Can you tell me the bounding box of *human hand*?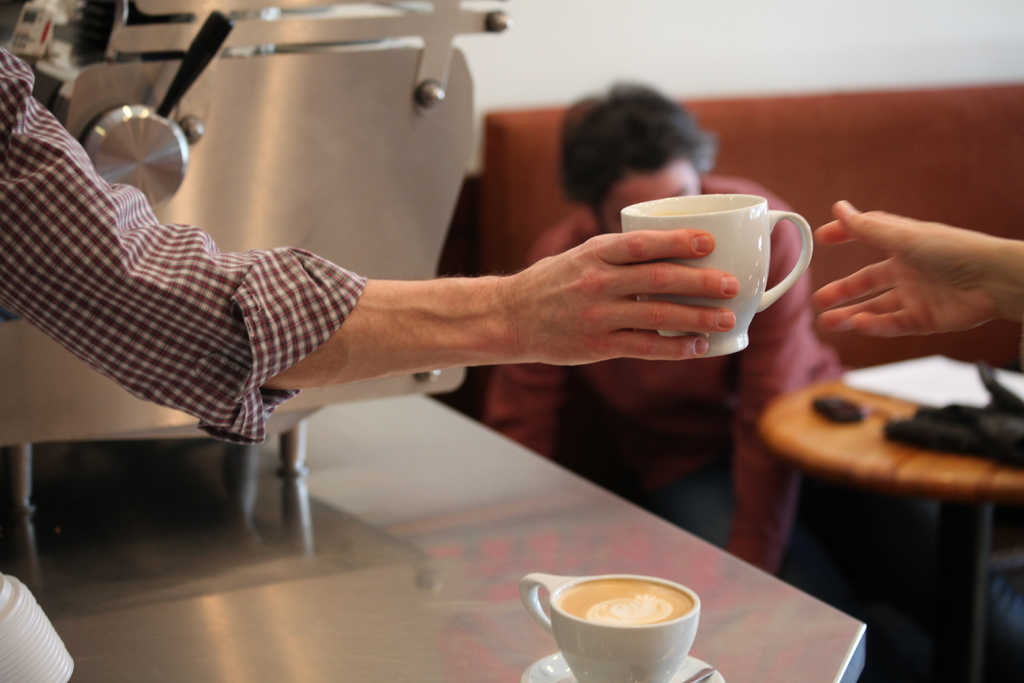
[left=477, top=218, right=749, bottom=374].
